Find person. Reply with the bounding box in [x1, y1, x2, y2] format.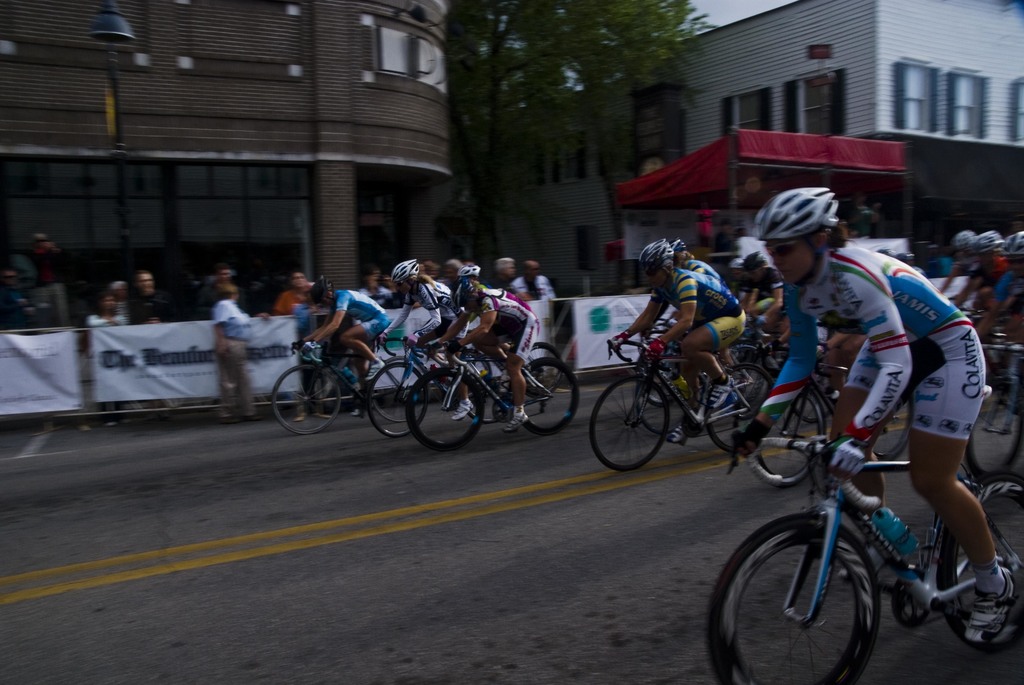
[496, 253, 528, 298].
